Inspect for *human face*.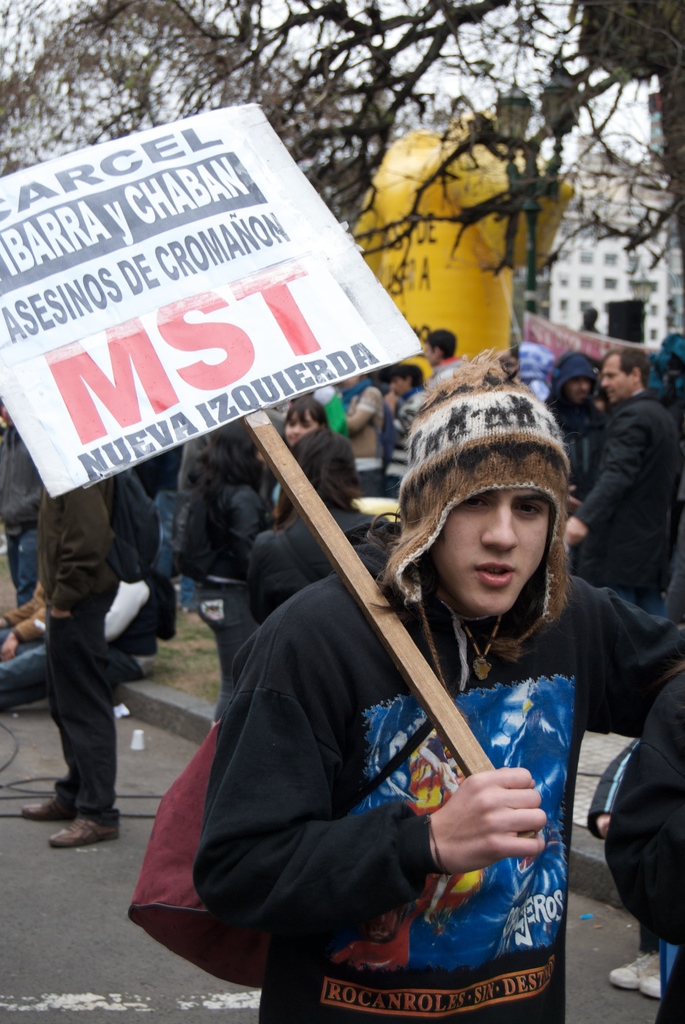
Inspection: [285, 407, 317, 447].
